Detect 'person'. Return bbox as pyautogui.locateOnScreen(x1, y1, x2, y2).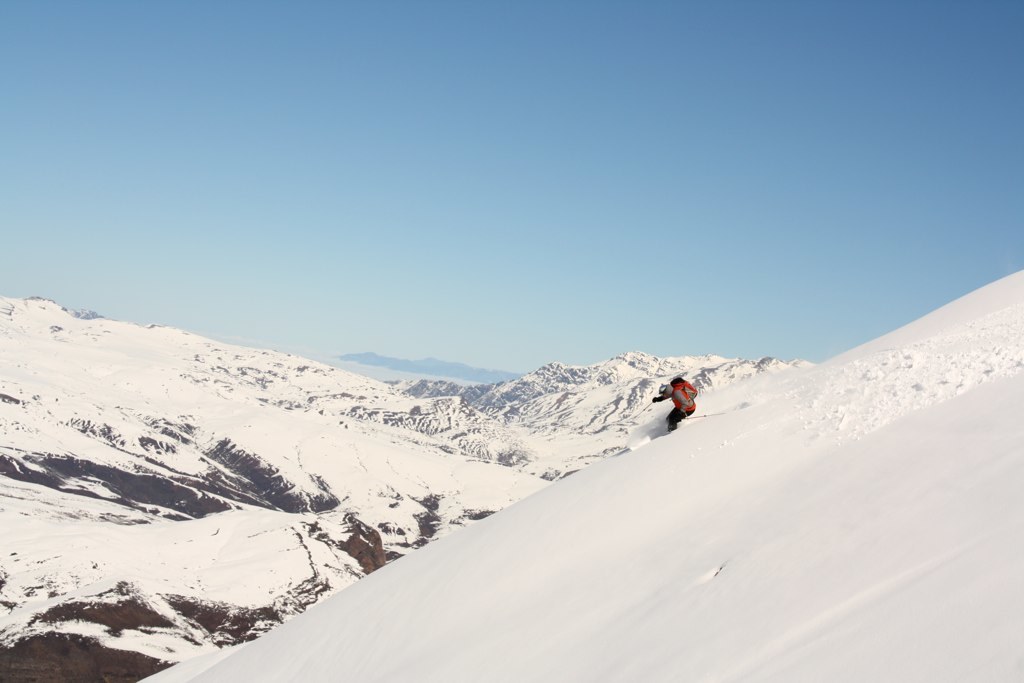
pyautogui.locateOnScreen(657, 379, 693, 431).
